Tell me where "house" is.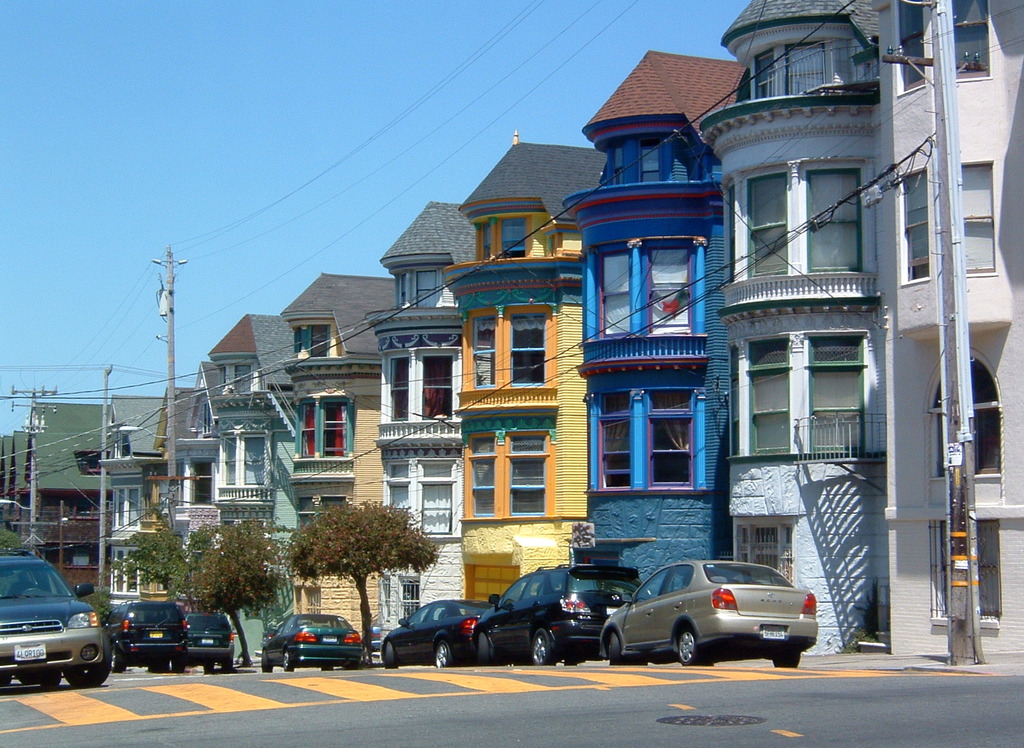
"house" is at [103, 396, 170, 624].
